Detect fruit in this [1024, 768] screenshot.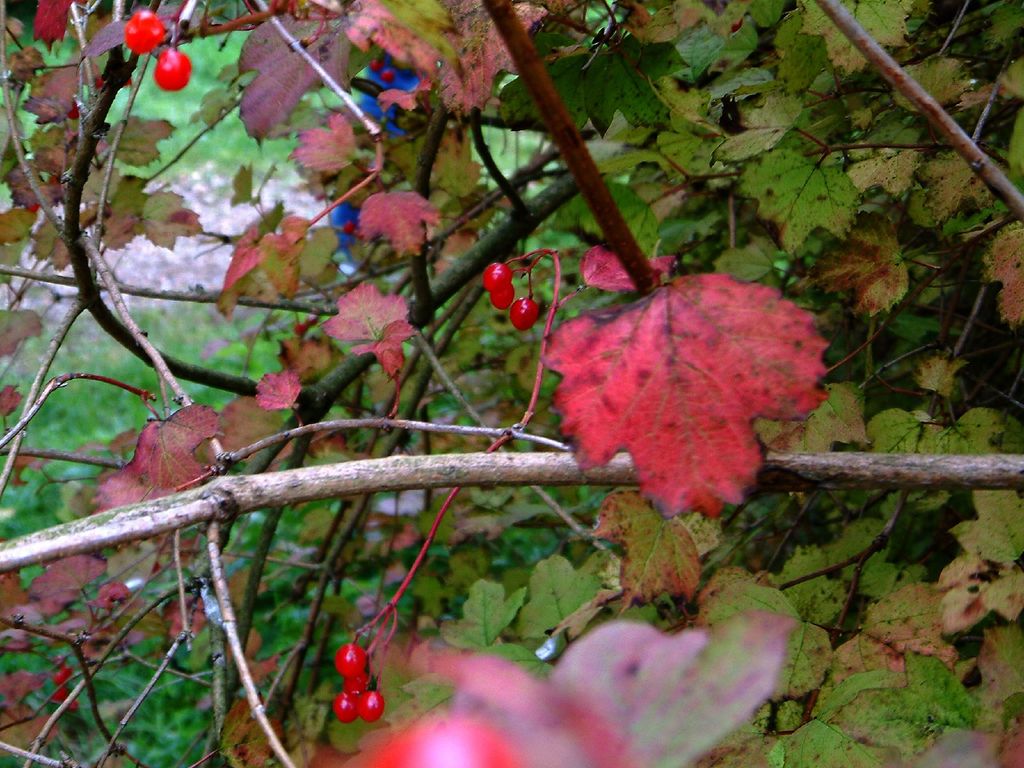
Detection: [x1=488, y1=280, x2=516, y2=312].
